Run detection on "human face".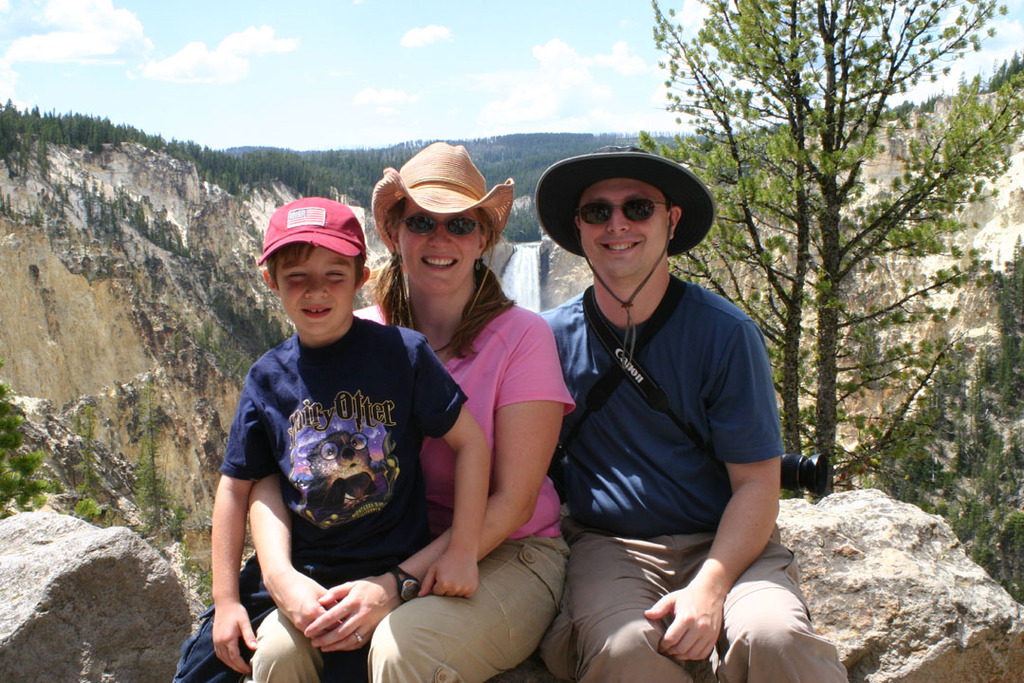
Result: select_region(578, 177, 671, 277).
